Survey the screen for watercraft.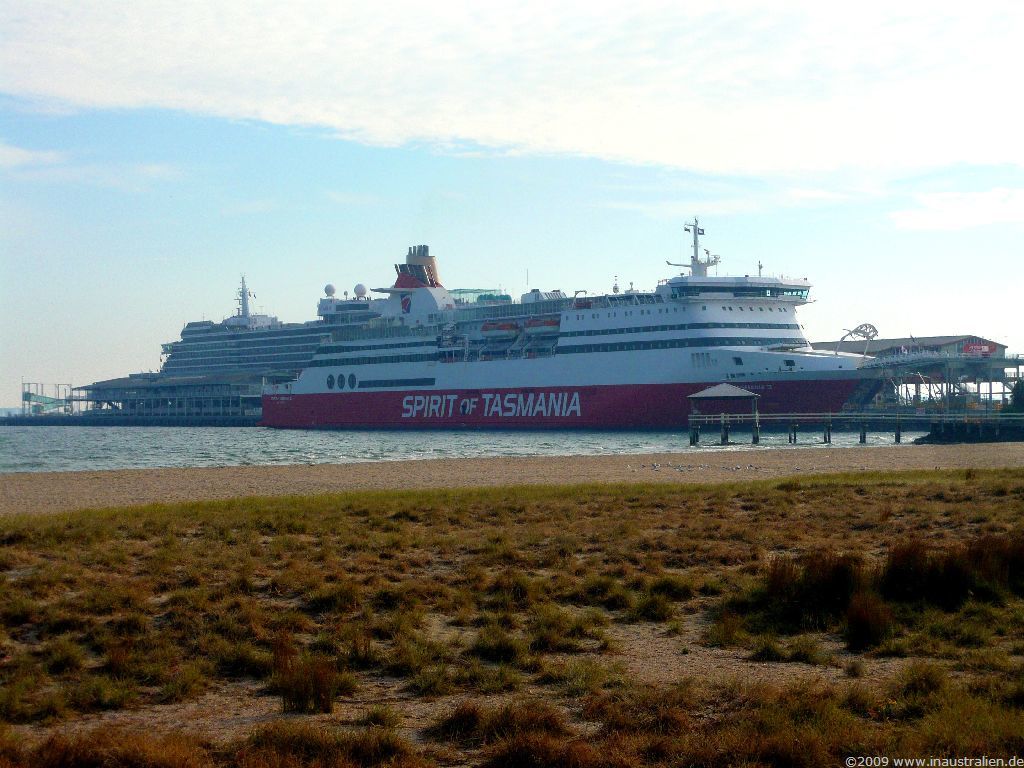
Survey found: (left=0, top=216, right=899, bottom=427).
